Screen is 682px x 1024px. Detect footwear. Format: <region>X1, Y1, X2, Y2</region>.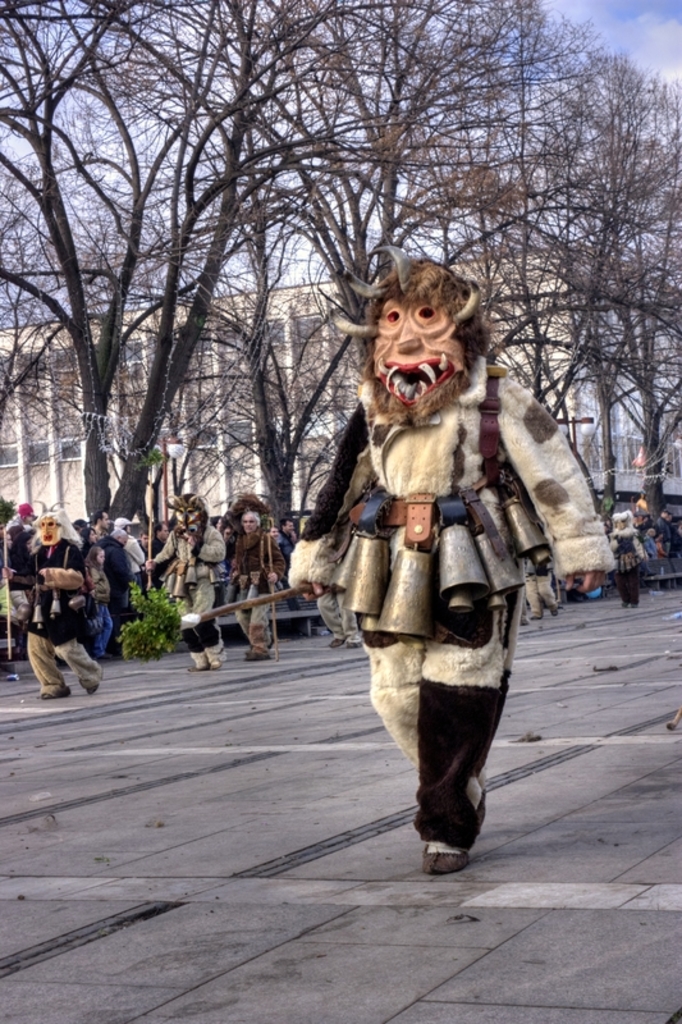
<region>87, 675, 106, 699</region>.
